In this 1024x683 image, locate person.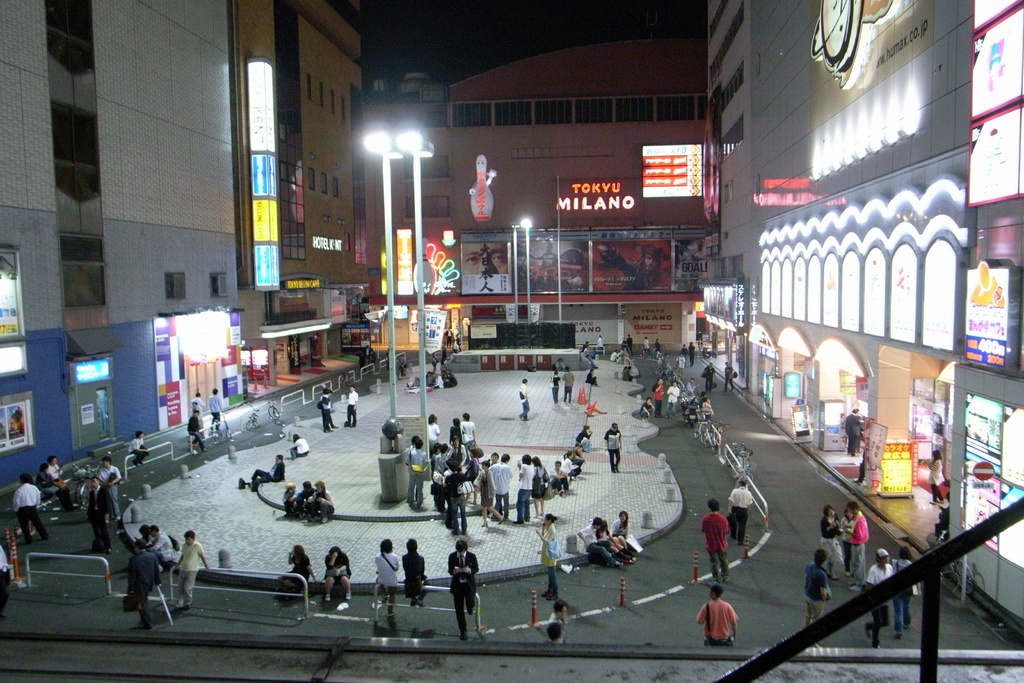
Bounding box: box(684, 340, 697, 364).
